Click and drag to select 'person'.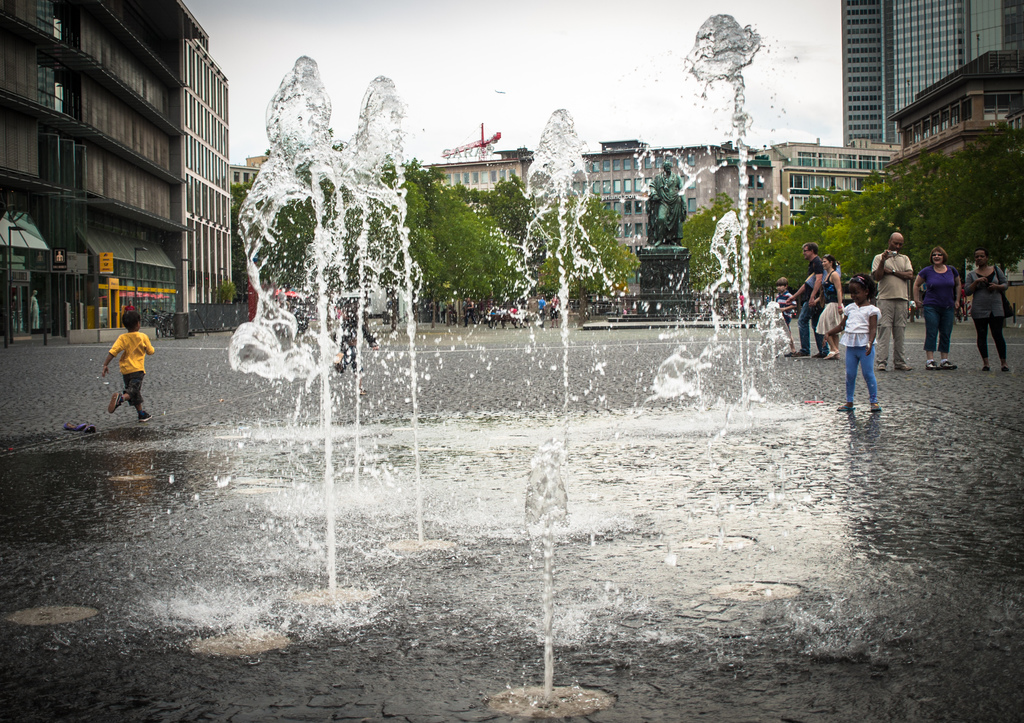
Selection: 783,242,826,356.
